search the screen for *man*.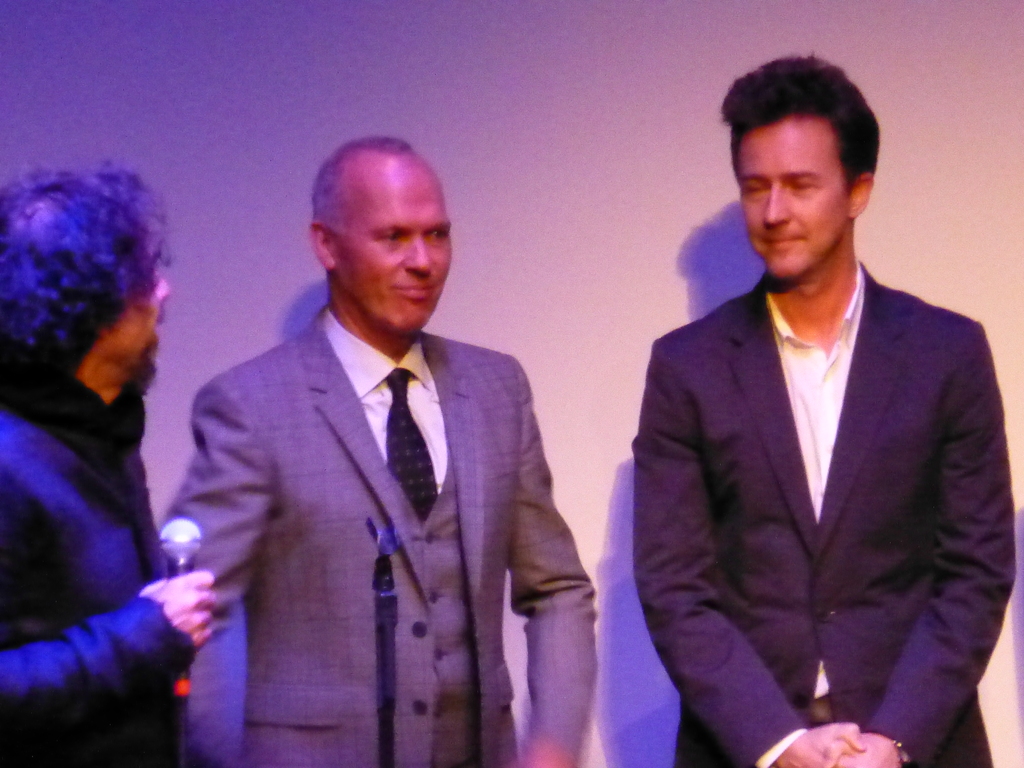
Found at {"left": 0, "top": 161, "right": 216, "bottom": 767}.
